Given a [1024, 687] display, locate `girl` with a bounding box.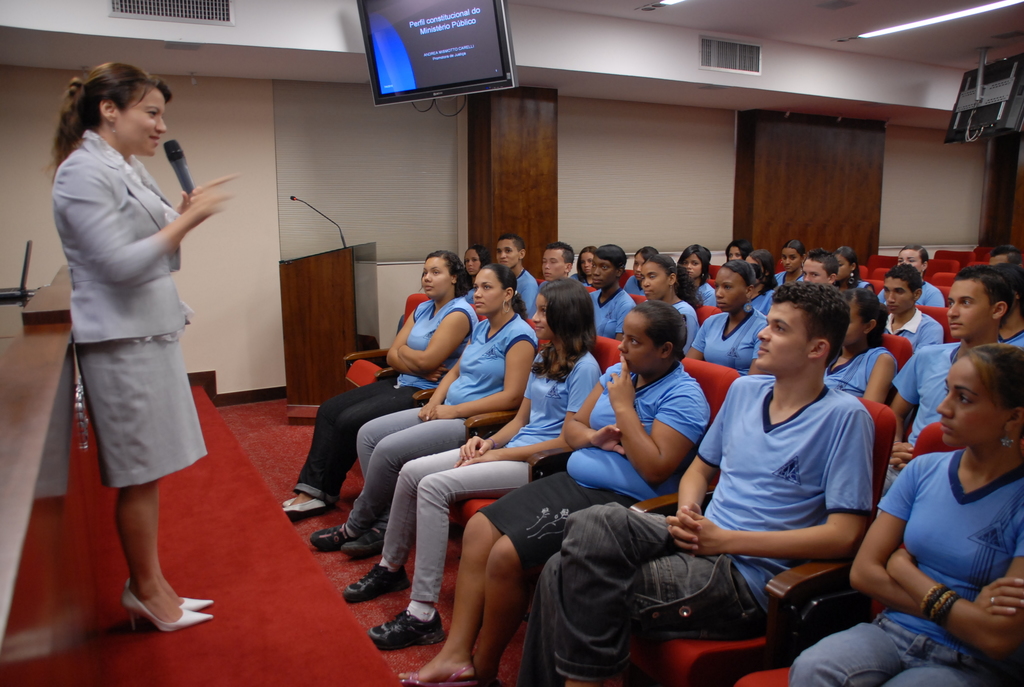
Located: [x1=742, y1=249, x2=771, y2=314].
